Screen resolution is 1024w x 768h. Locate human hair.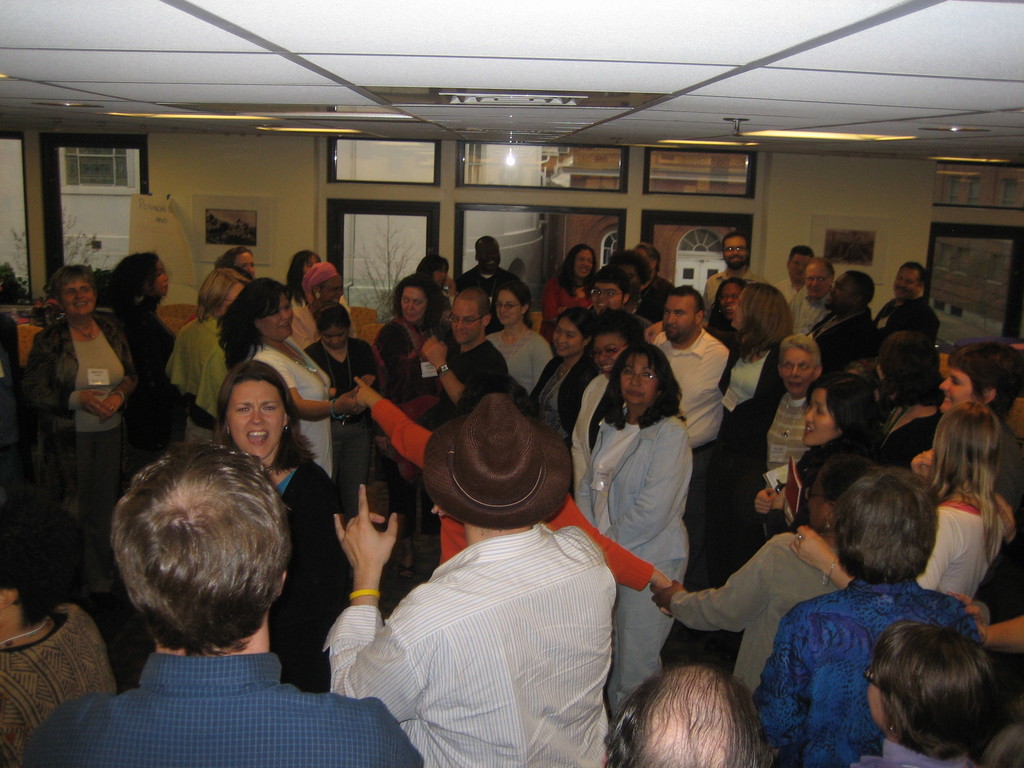
x1=603 y1=248 x2=652 y2=286.
